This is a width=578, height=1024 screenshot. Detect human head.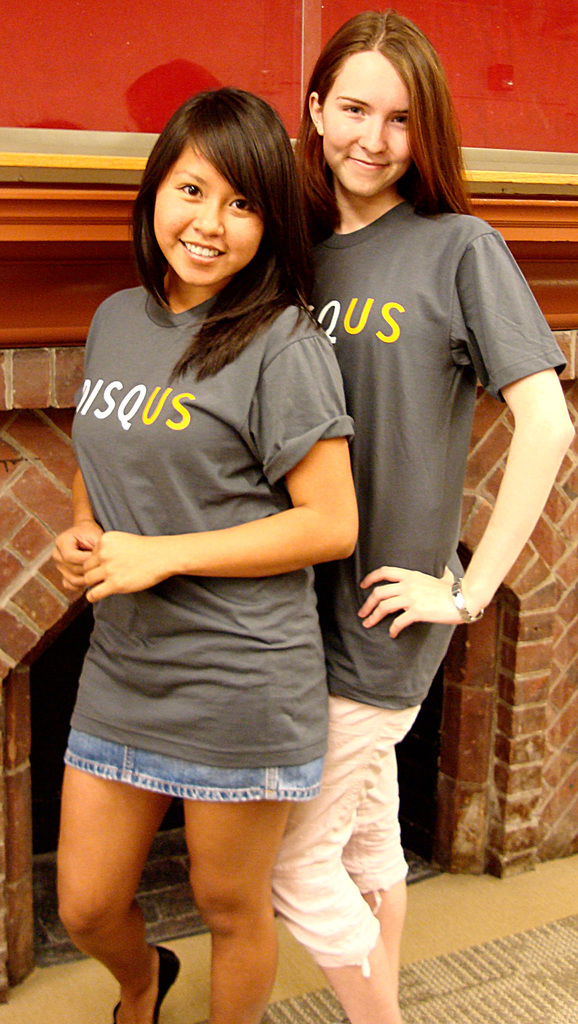
296/4/460/204.
